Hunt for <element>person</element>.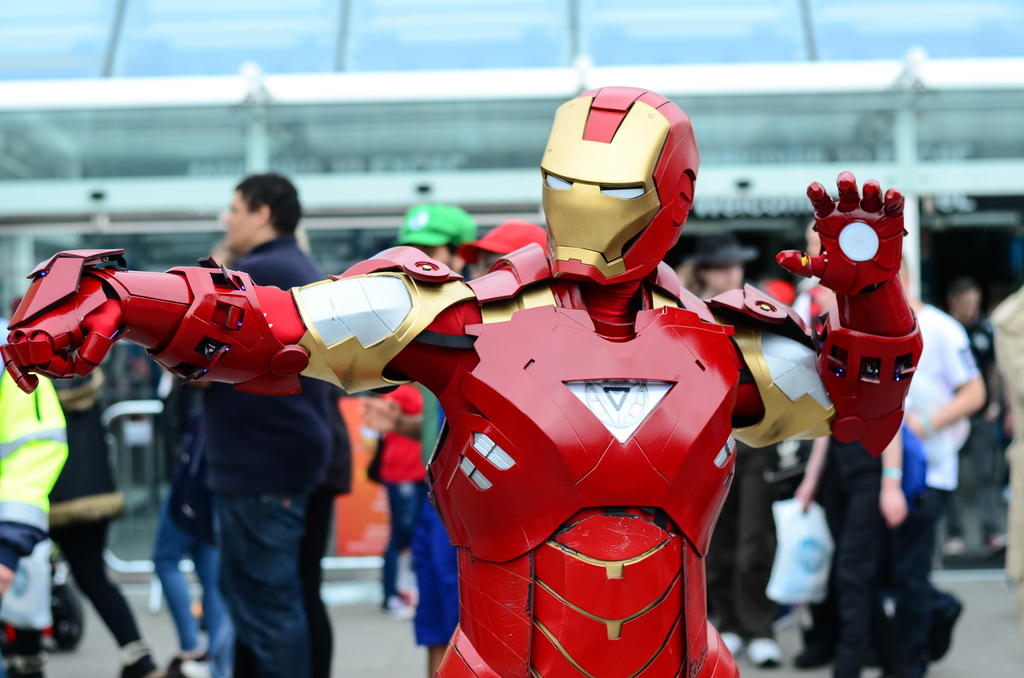
Hunted down at crop(199, 170, 335, 677).
